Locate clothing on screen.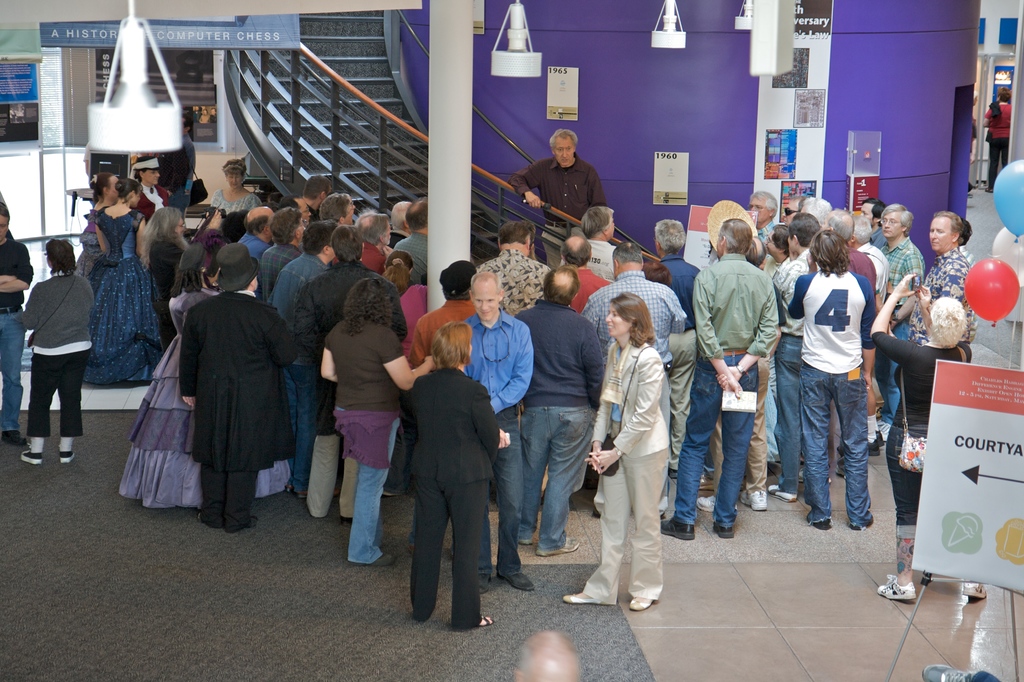
On screen at 984, 102, 1013, 189.
